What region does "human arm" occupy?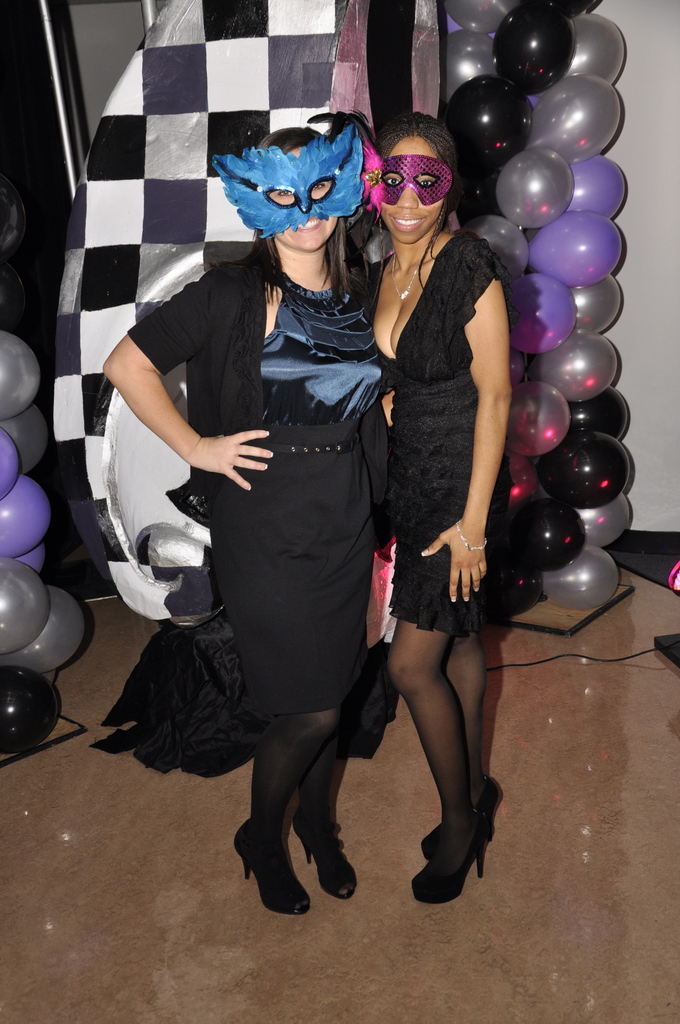
box(92, 318, 231, 499).
